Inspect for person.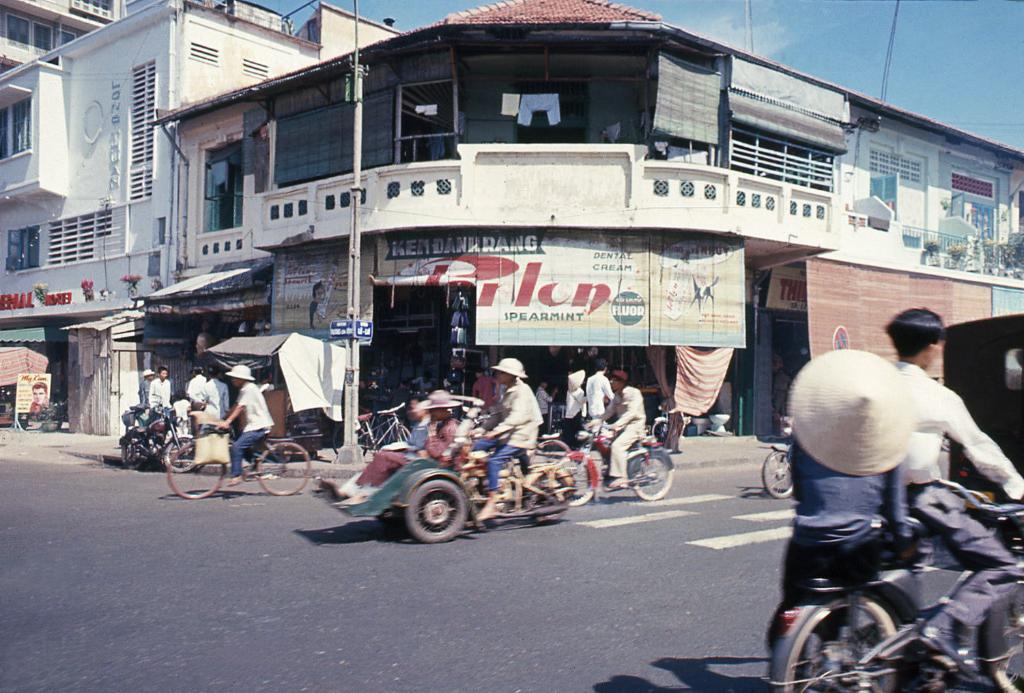
Inspection: (536,376,558,432).
